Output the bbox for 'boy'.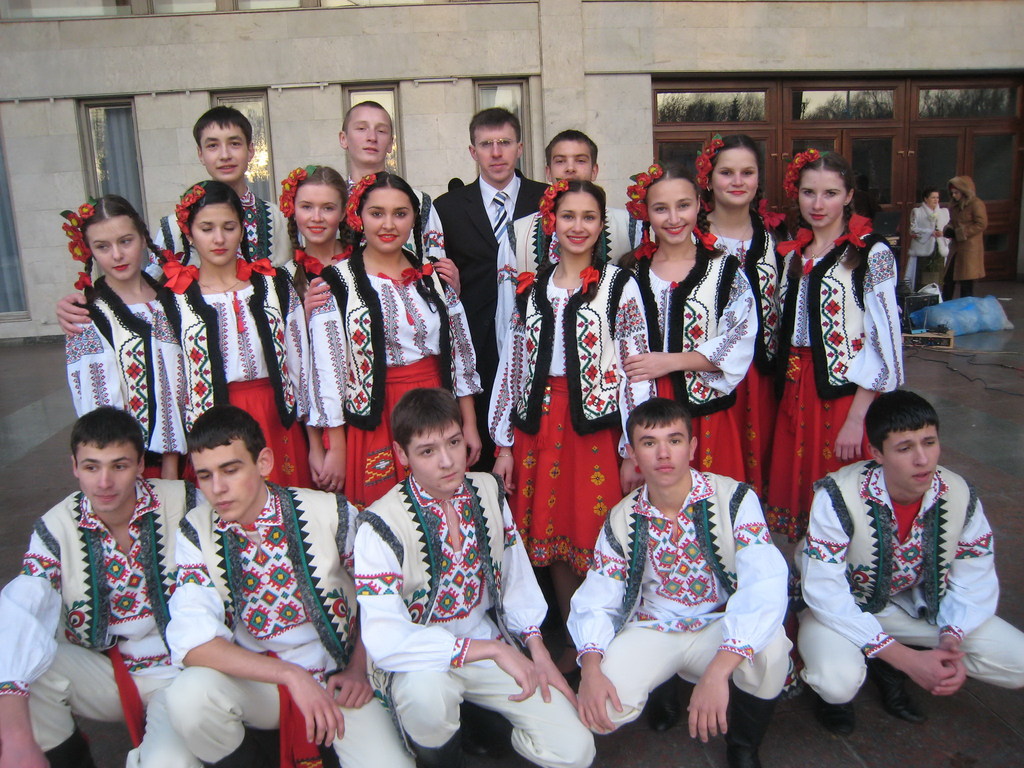
169/399/417/767.
